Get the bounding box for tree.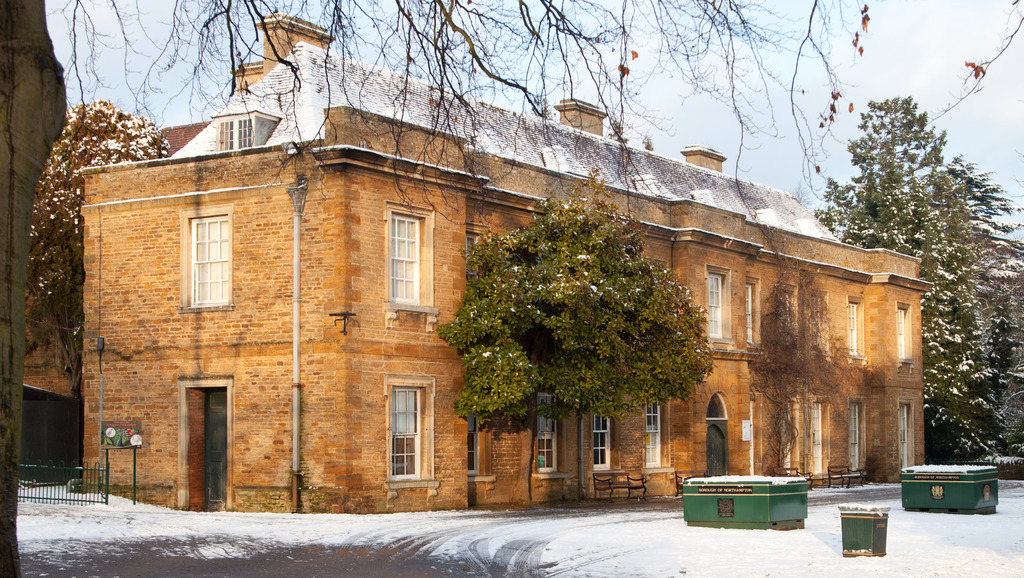
[x1=437, y1=169, x2=730, y2=484].
